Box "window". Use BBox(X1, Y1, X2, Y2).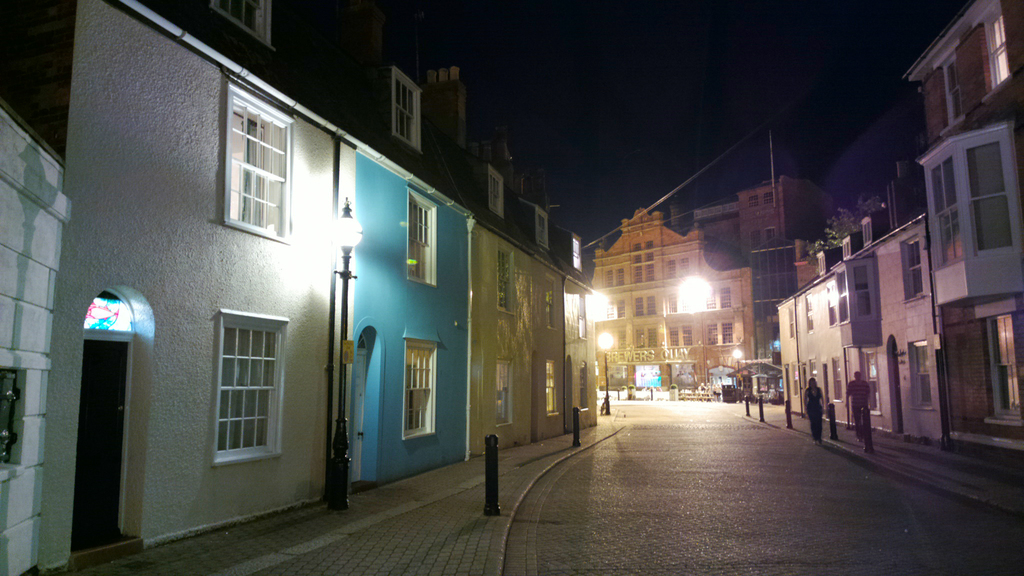
BBox(903, 239, 927, 298).
